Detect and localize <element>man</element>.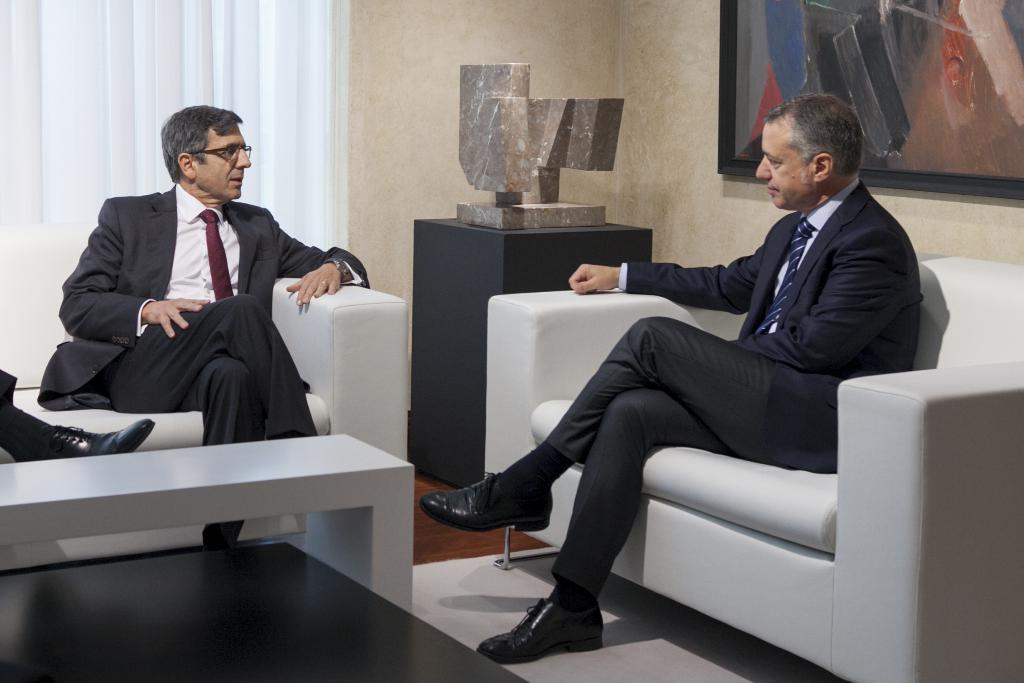
Localized at BBox(38, 99, 374, 554).
